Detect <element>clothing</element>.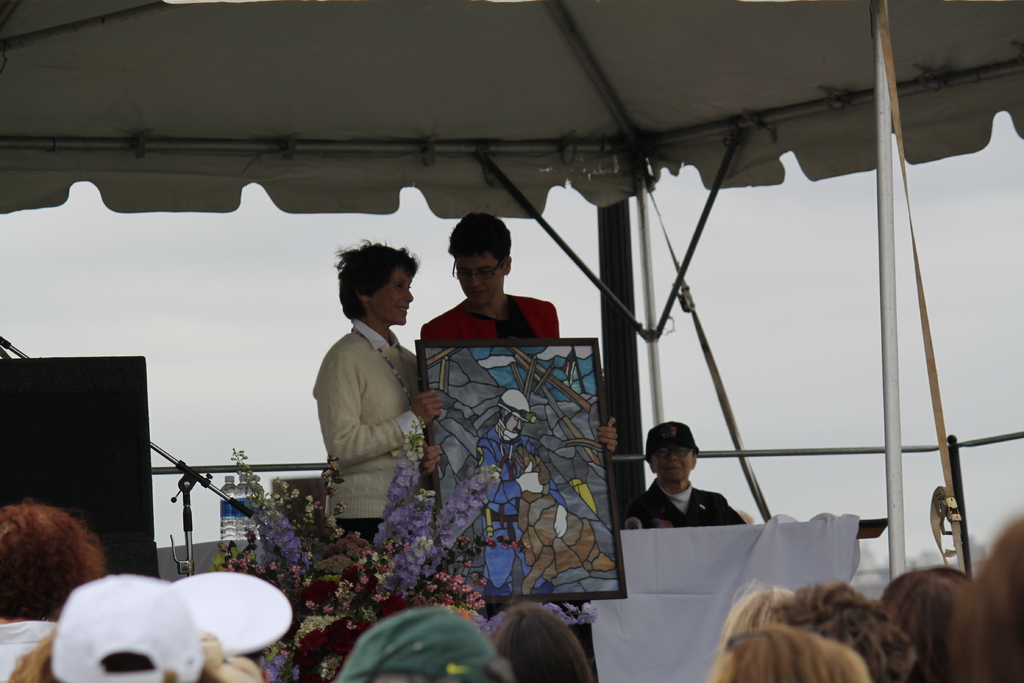
Detected at rect(422, 280, 564, 380).
